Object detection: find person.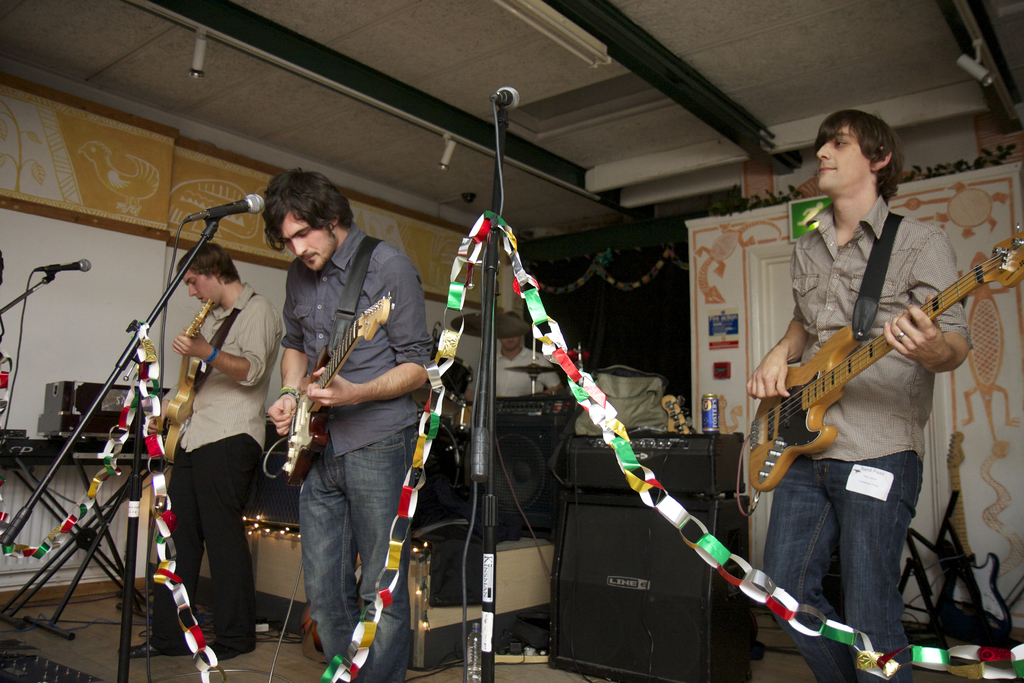
BBox(743, 105, 975, 682).
